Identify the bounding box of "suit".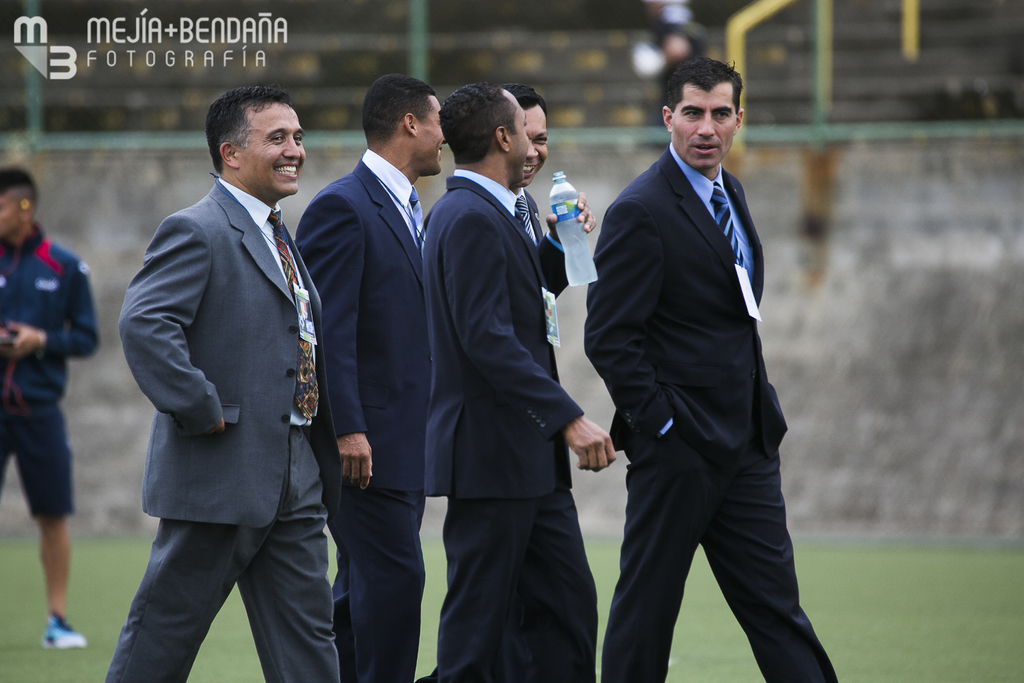
rect(116, 72, 349, 673).
